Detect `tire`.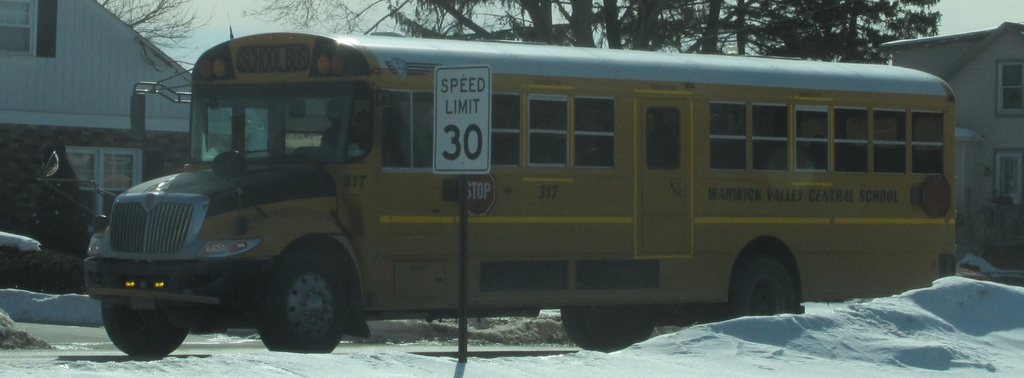
Detected at 241 240 355 357.
